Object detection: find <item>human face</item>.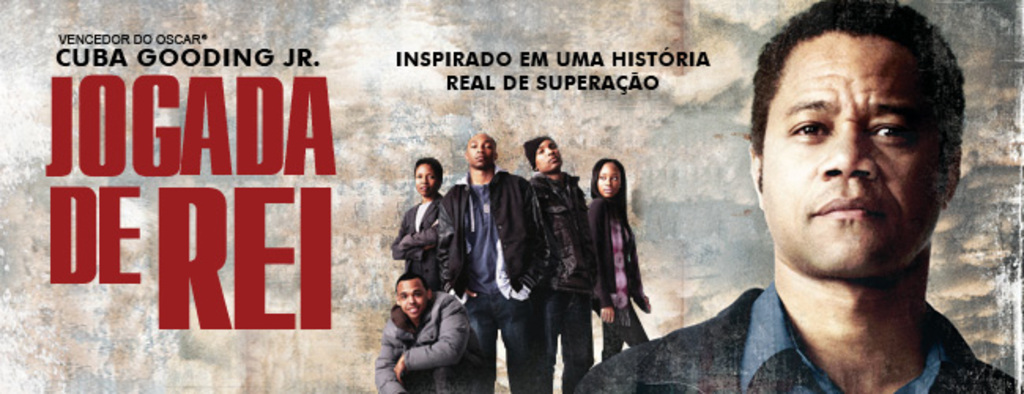
pyautogui.locateOnScreen(471, 134, 493, 164).
